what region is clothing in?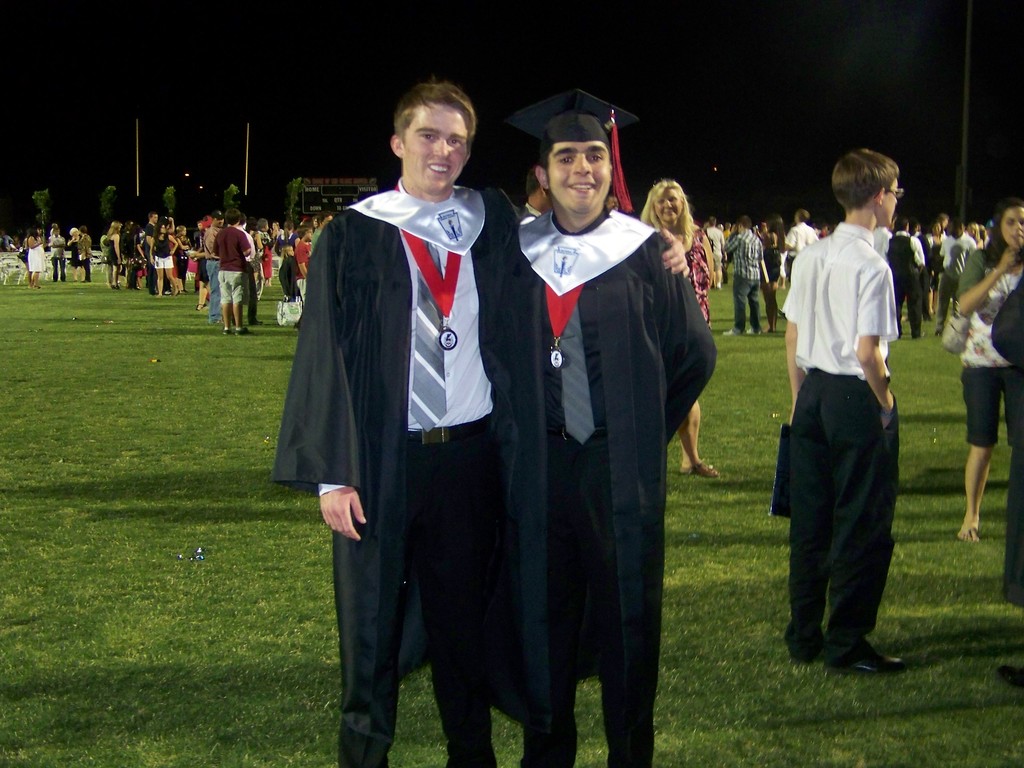
783/217/817/274.
